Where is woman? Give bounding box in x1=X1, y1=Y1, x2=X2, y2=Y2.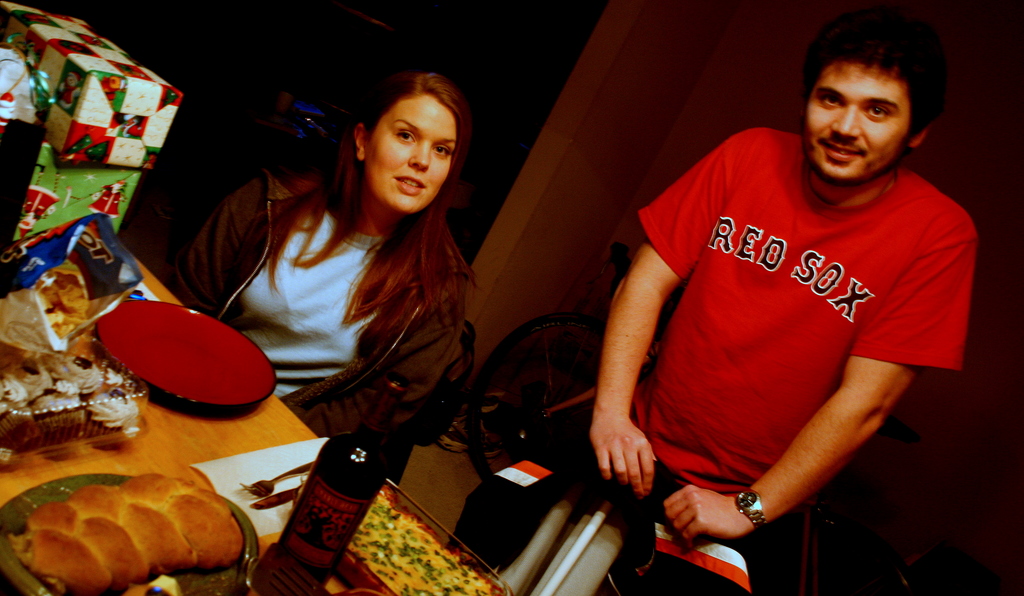
x1=163, y1=63, x2=484, y2=462.
